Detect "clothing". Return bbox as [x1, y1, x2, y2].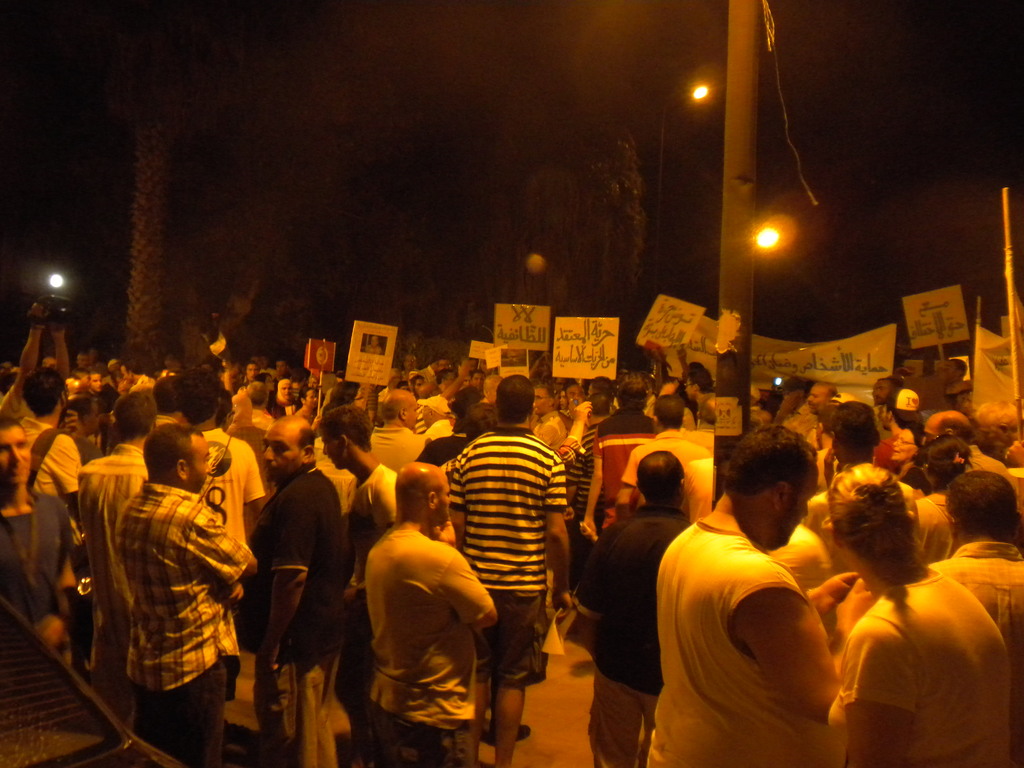
[145, 410, 180, 429].
